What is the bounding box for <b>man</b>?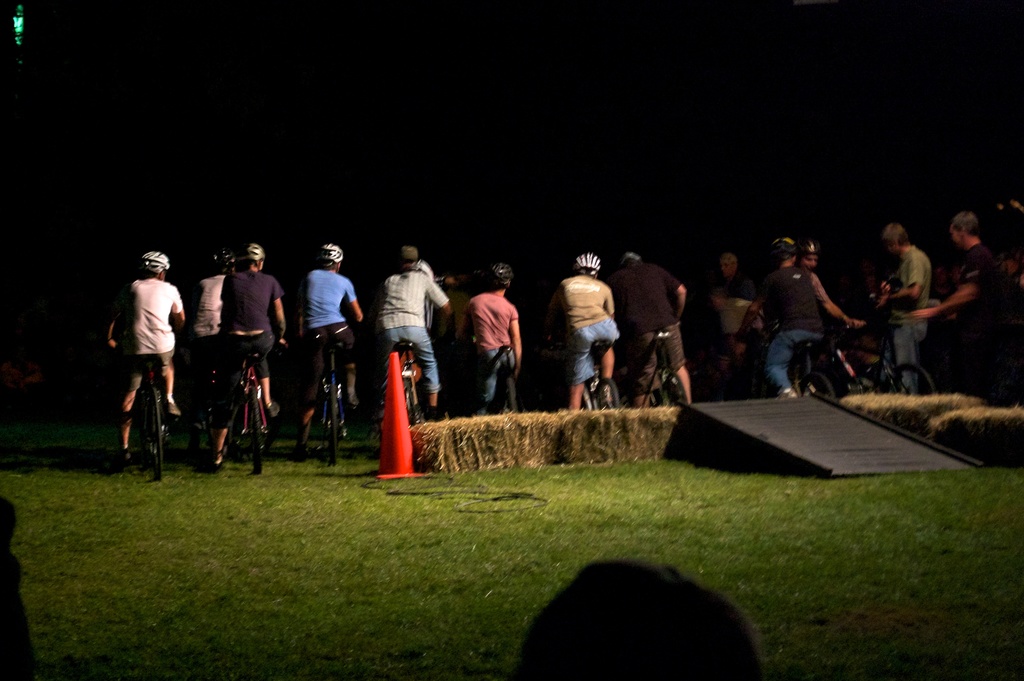
x1=183, y1=245, x2=244, y2=448.
